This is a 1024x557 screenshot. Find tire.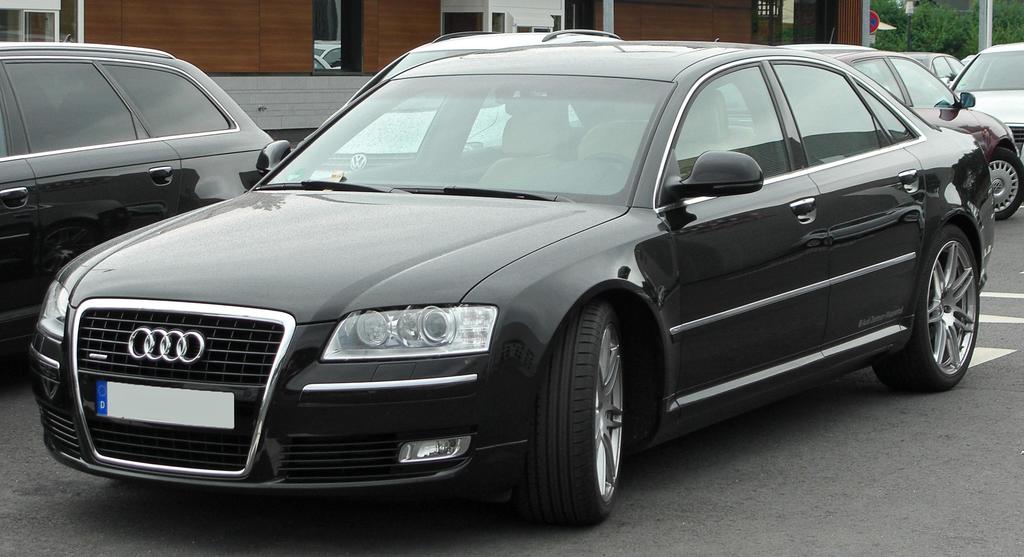
Bounding box: <bbox>876, 226, 979, 393</bbox>.
